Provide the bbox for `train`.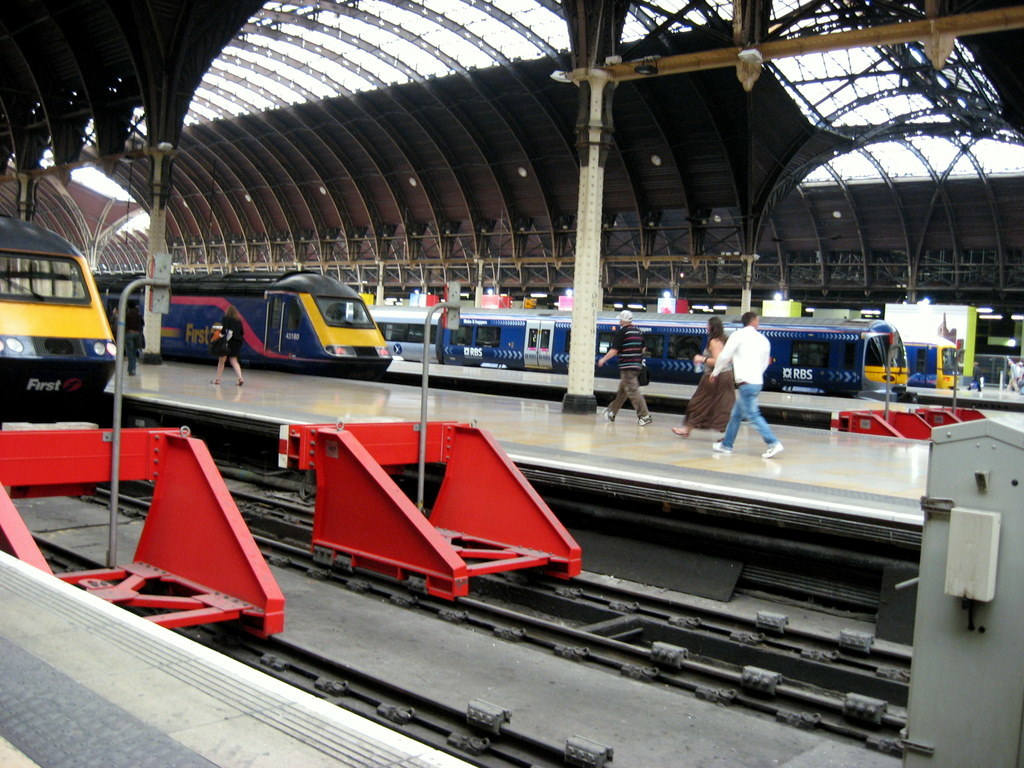
[x1=905, y1=333, x2=971, y2=385].
